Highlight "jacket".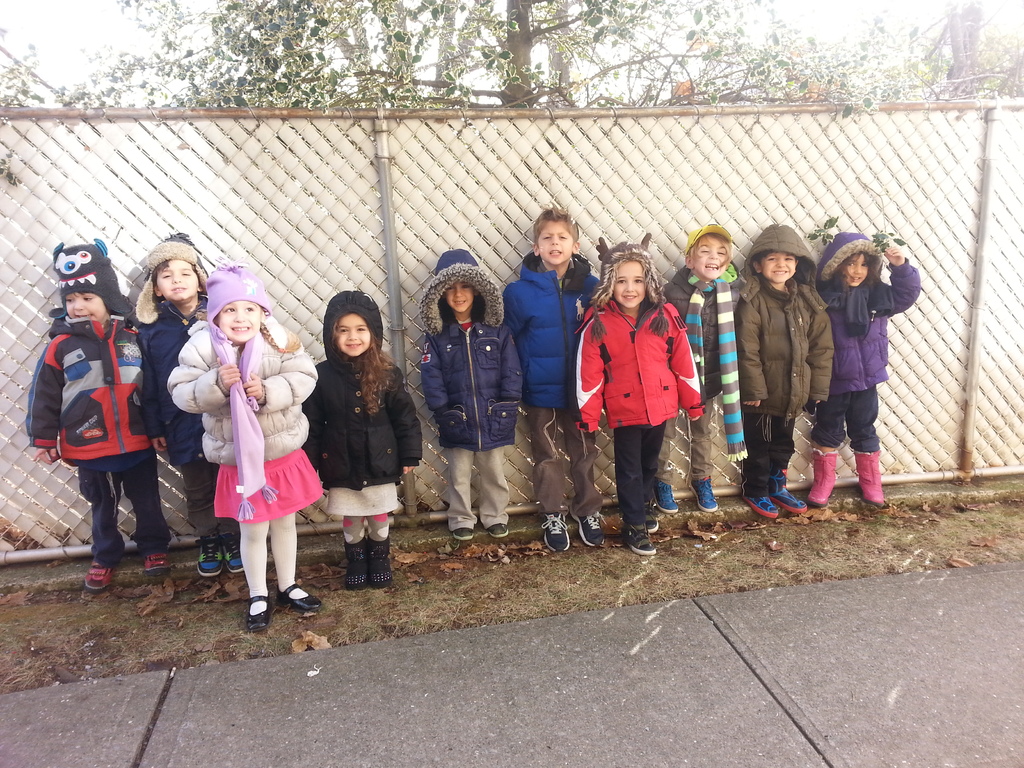
Highlighted region: (168, 309, 318, 470).
